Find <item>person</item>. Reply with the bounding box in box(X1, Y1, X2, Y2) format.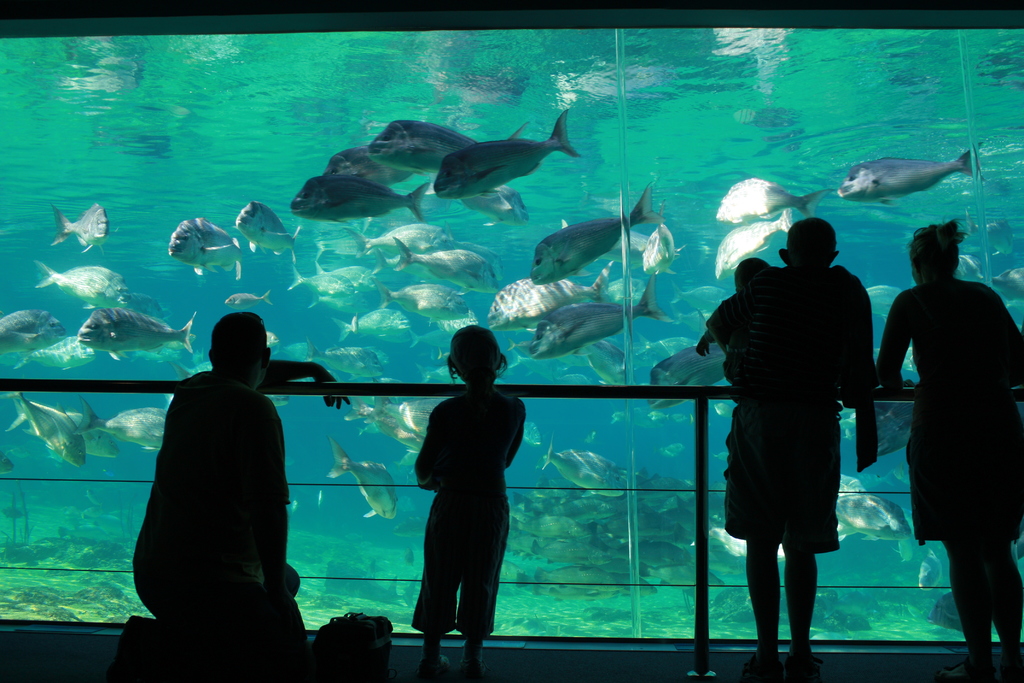
box(693, 218, 881, 664).
